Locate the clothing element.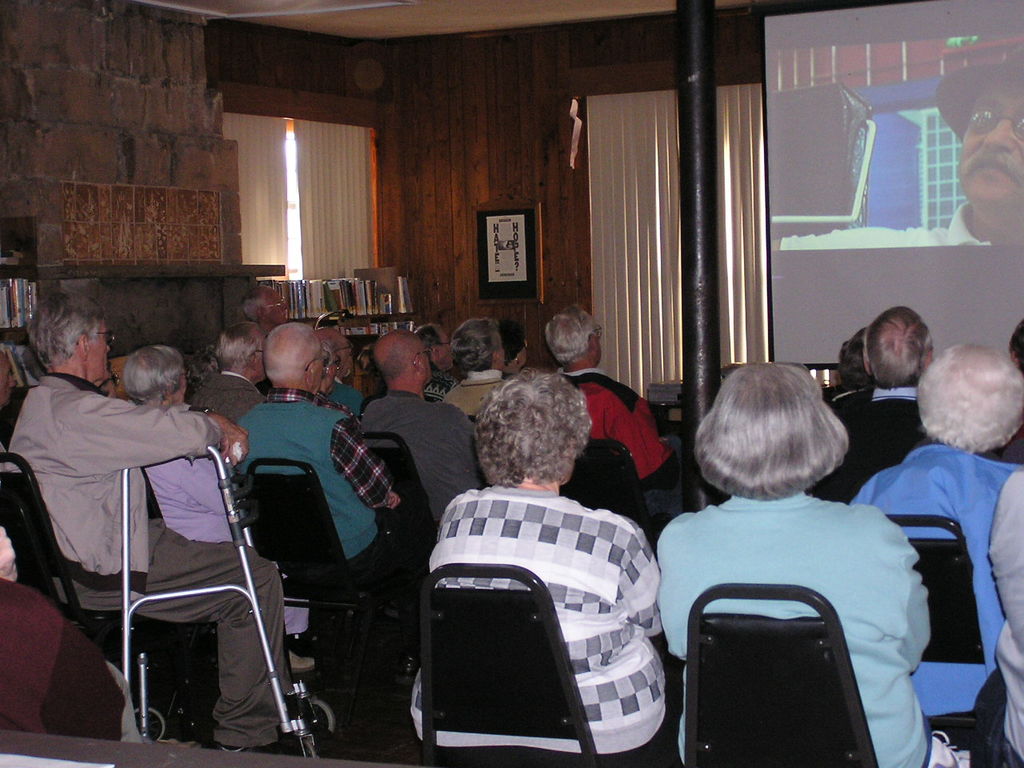
Element bbox: Rect(401, 491, 657, 766).
